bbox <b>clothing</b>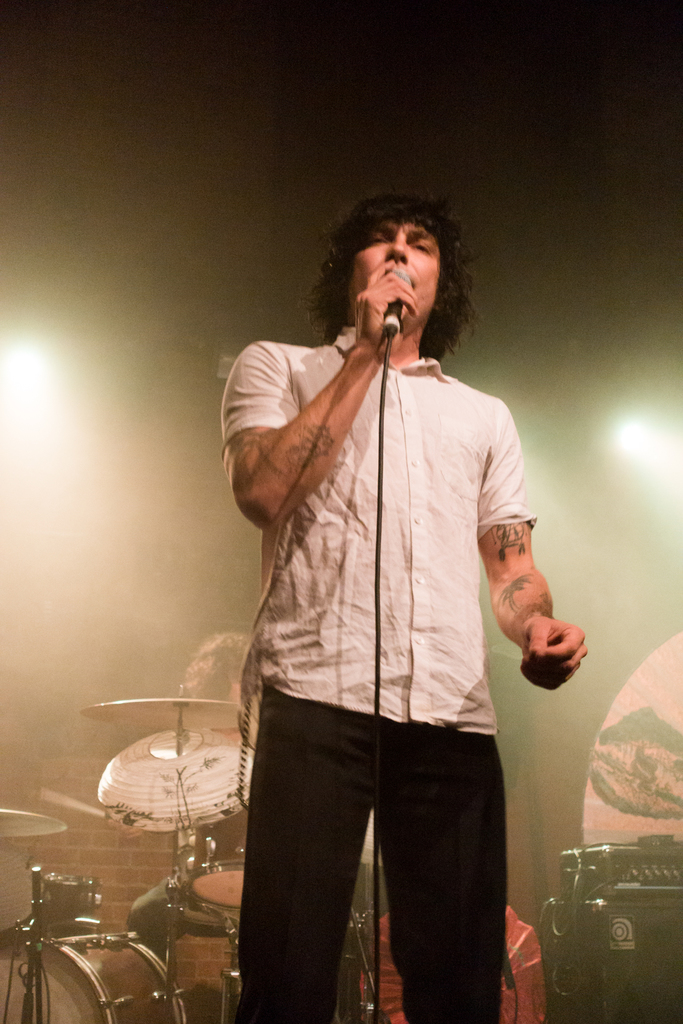
220/321/537/1018
